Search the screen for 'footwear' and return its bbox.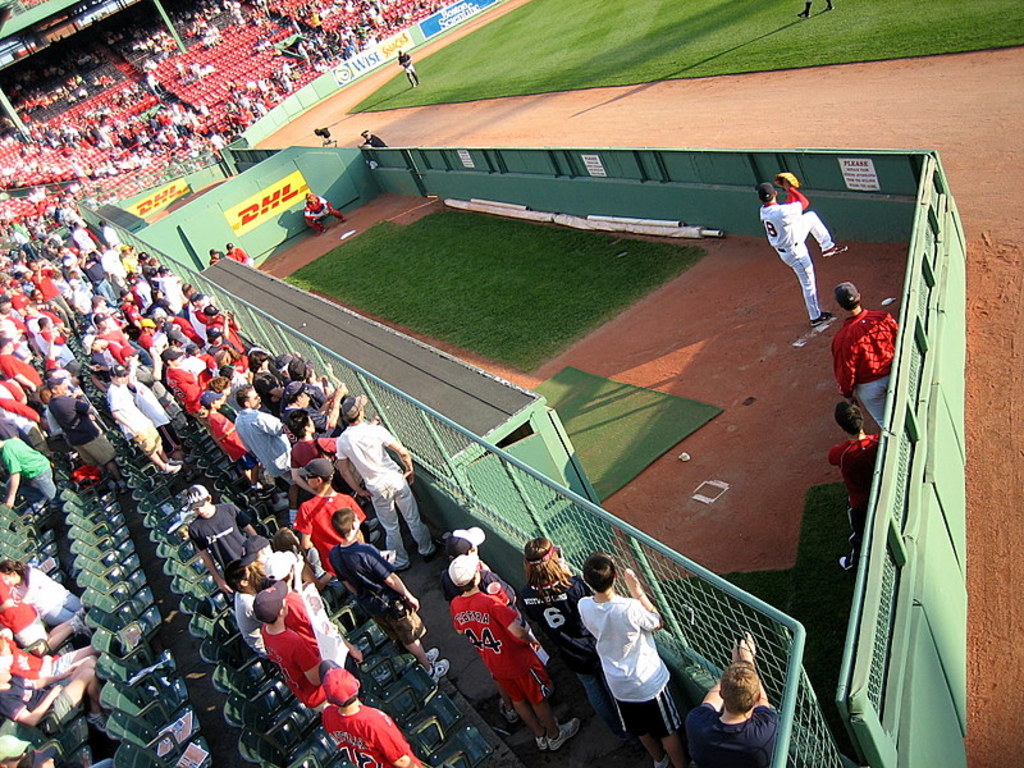
Found: {"x1": 838, "y1": 556, "x2": 844, "y2": 570}.
